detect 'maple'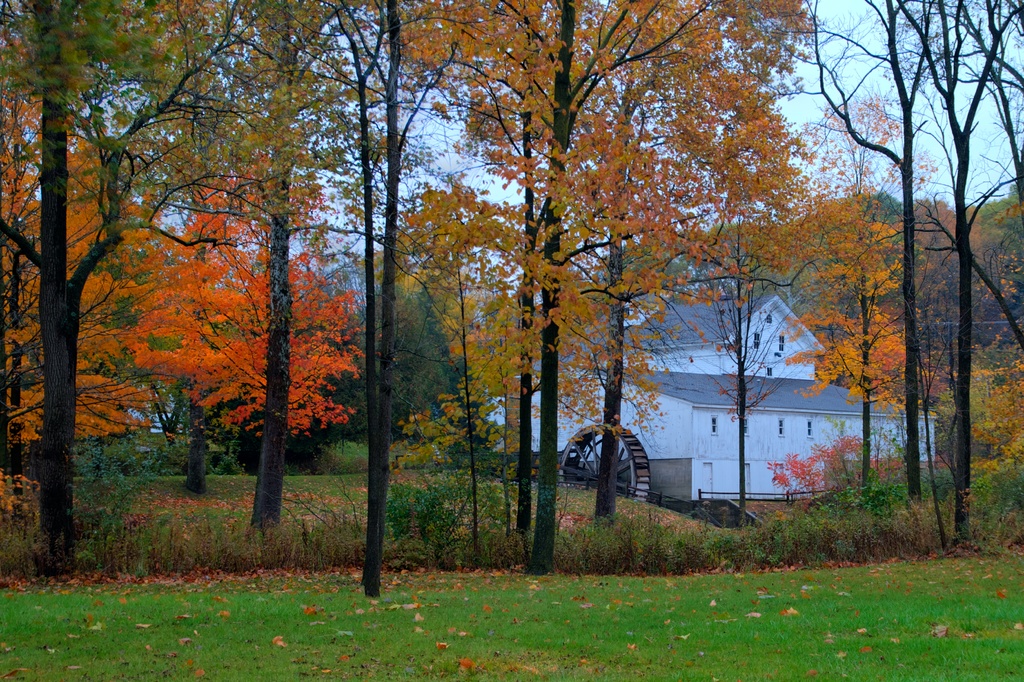
bbox=(676, 207, 811, 528)
